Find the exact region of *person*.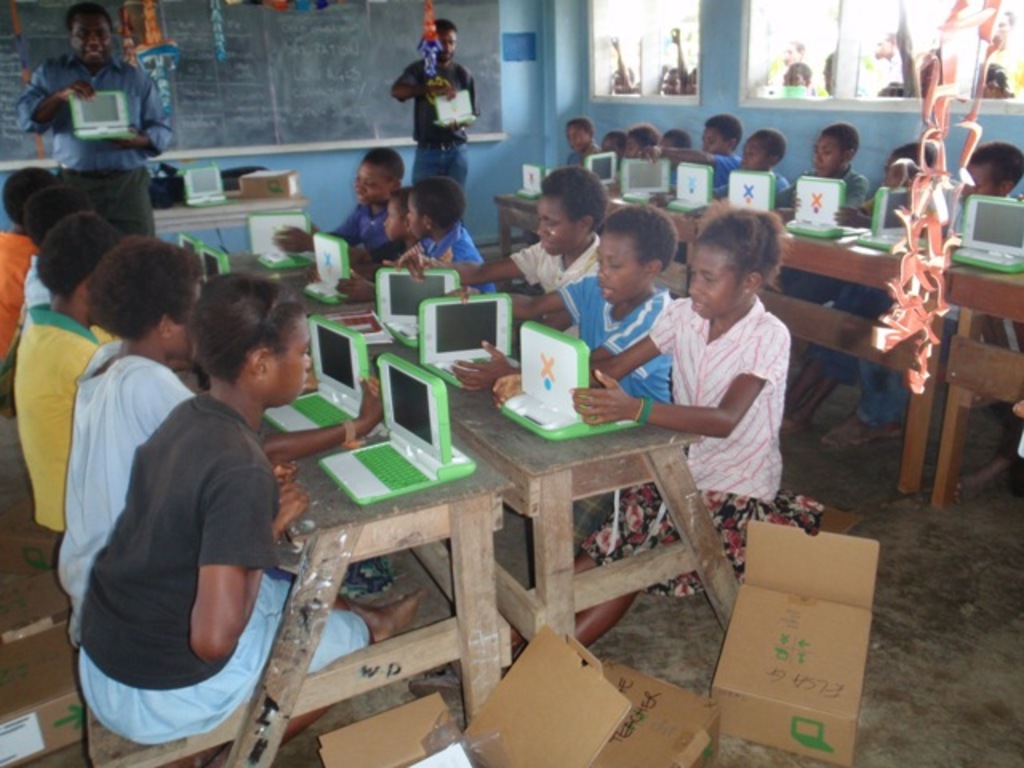
Exact region: BBox(430, 162, 606, 328).
